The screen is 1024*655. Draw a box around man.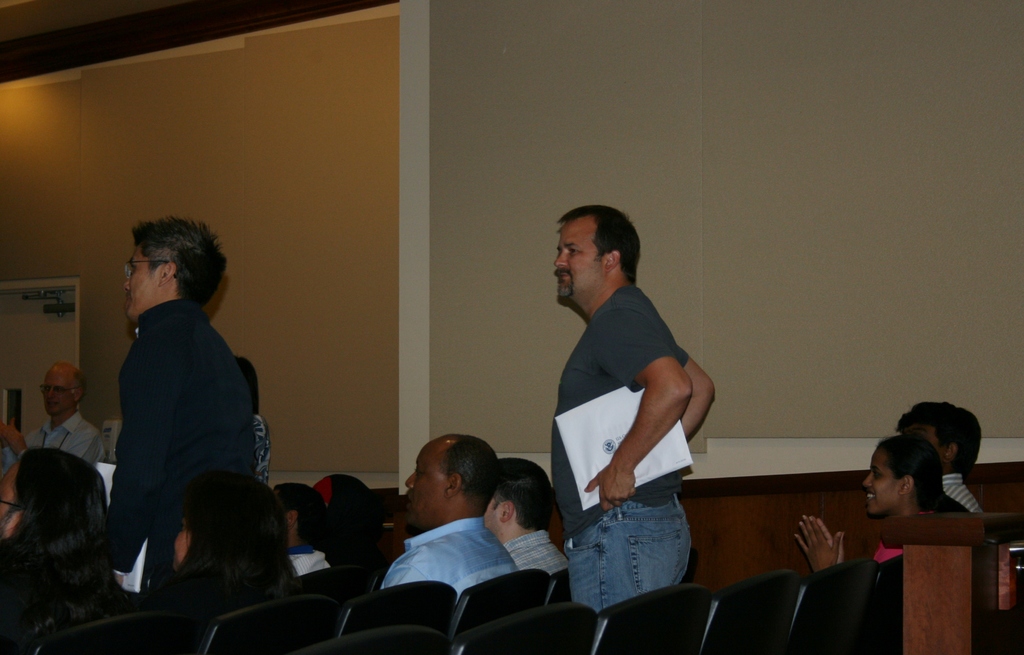
[274, 484, 329, 574].
